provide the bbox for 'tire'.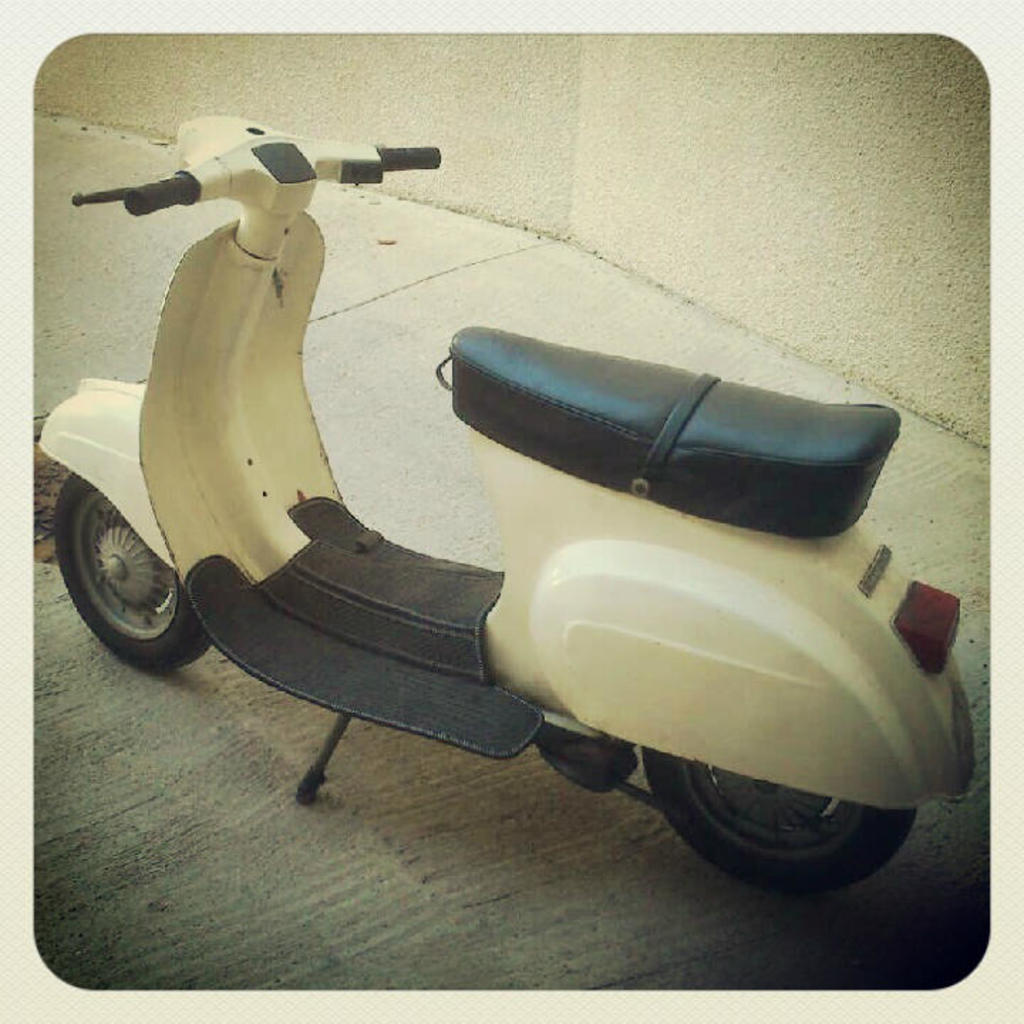
locate(51, 472, 220, 668).
